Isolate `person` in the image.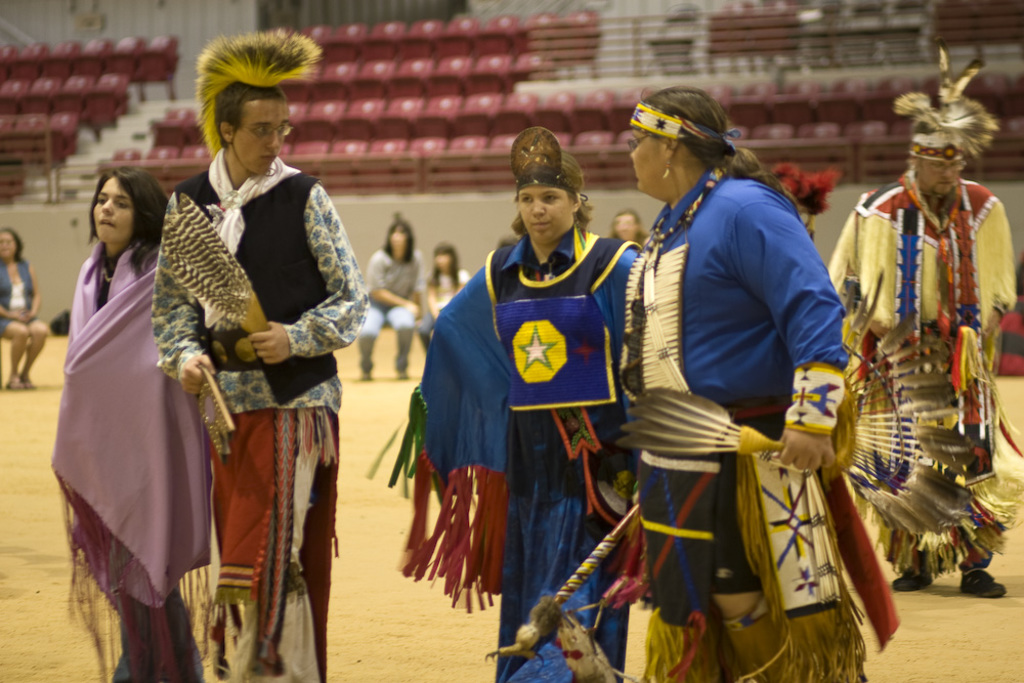
Isolated region: 826:37:1017:597.
